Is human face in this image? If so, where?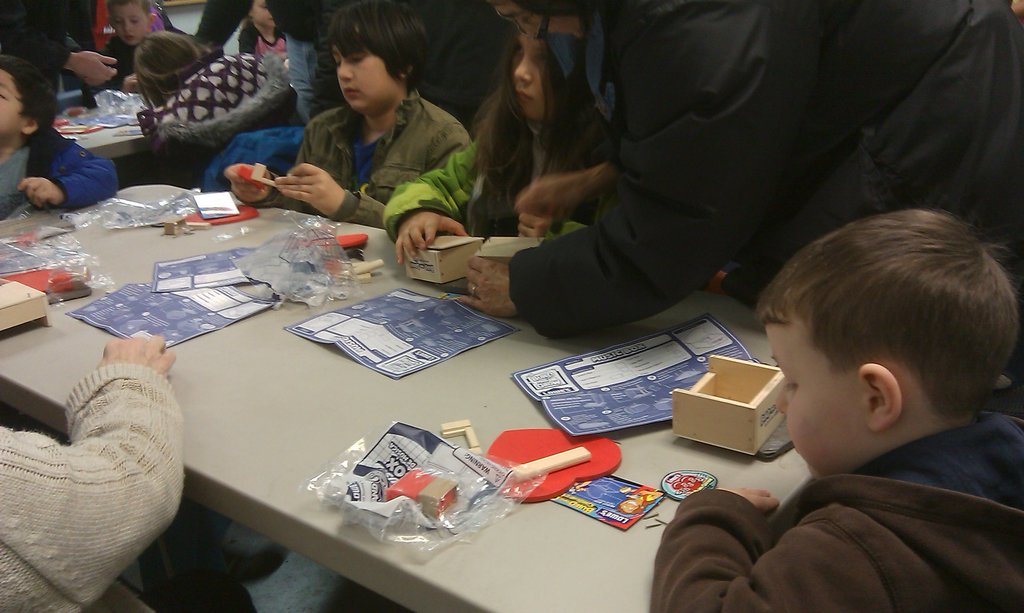
Yes, at <bbox>503, 22, 554, 120</bbox>.
